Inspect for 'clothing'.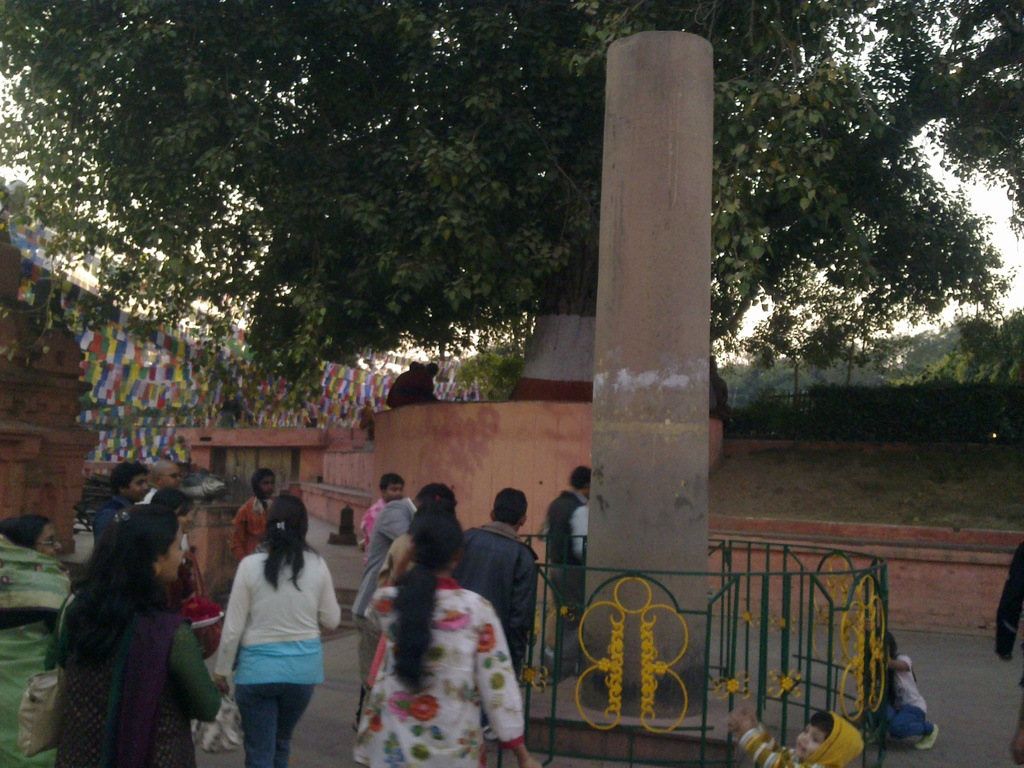
Inspection: Rect(353, 568, 519, 767).
